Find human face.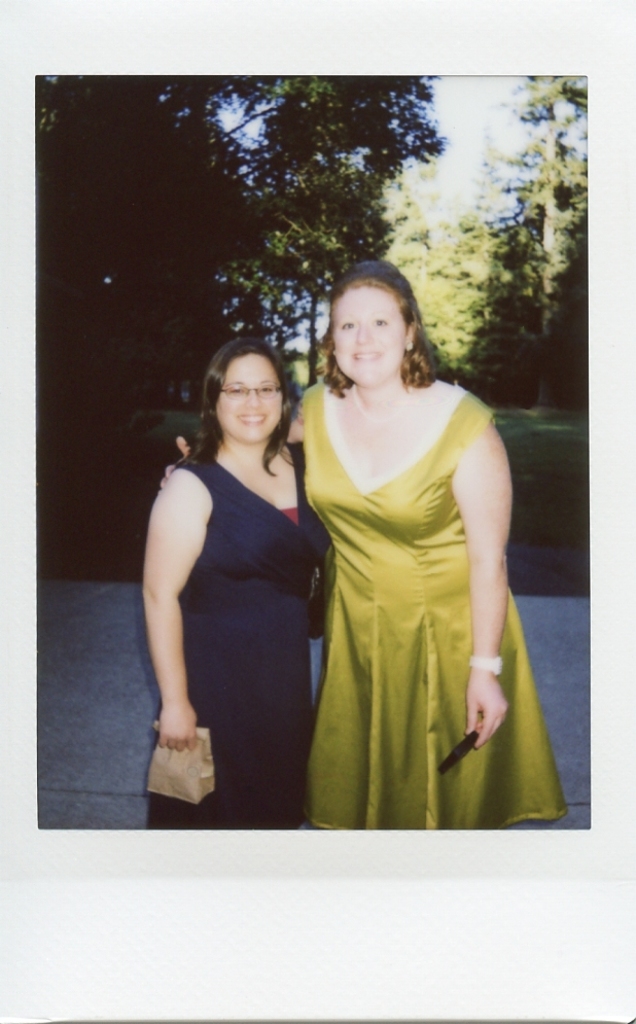
x1=219 y1=353 x2=280 y2=433.
